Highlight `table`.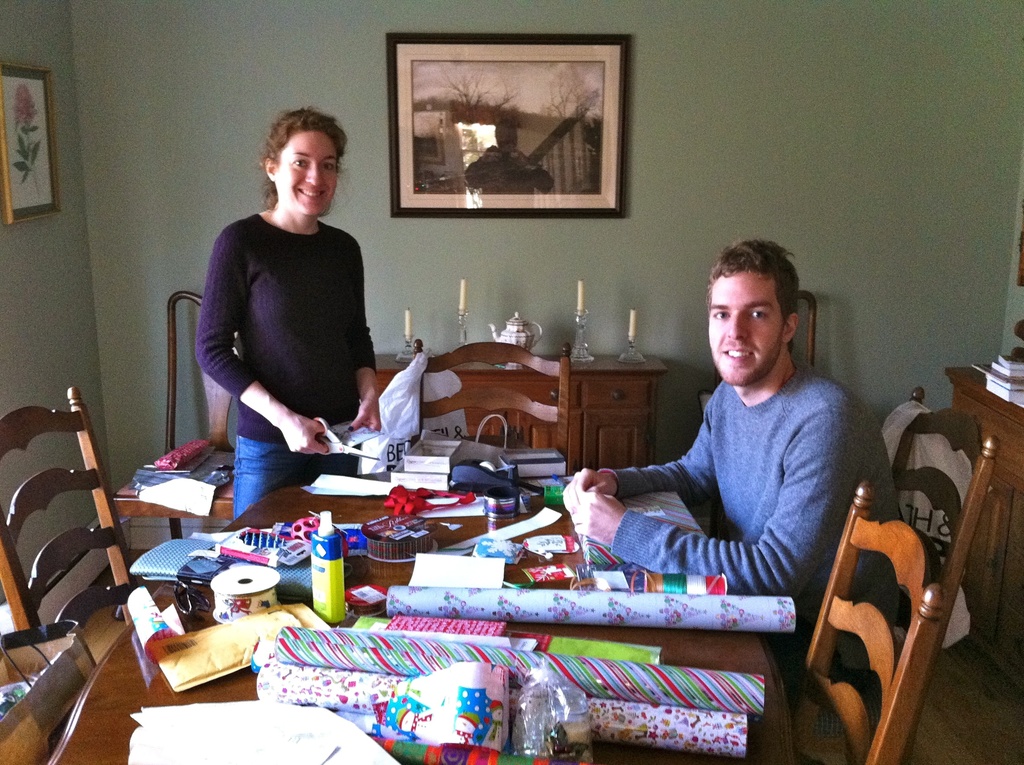
Highlighted region: l=118, t=397, r=893, b=750.
